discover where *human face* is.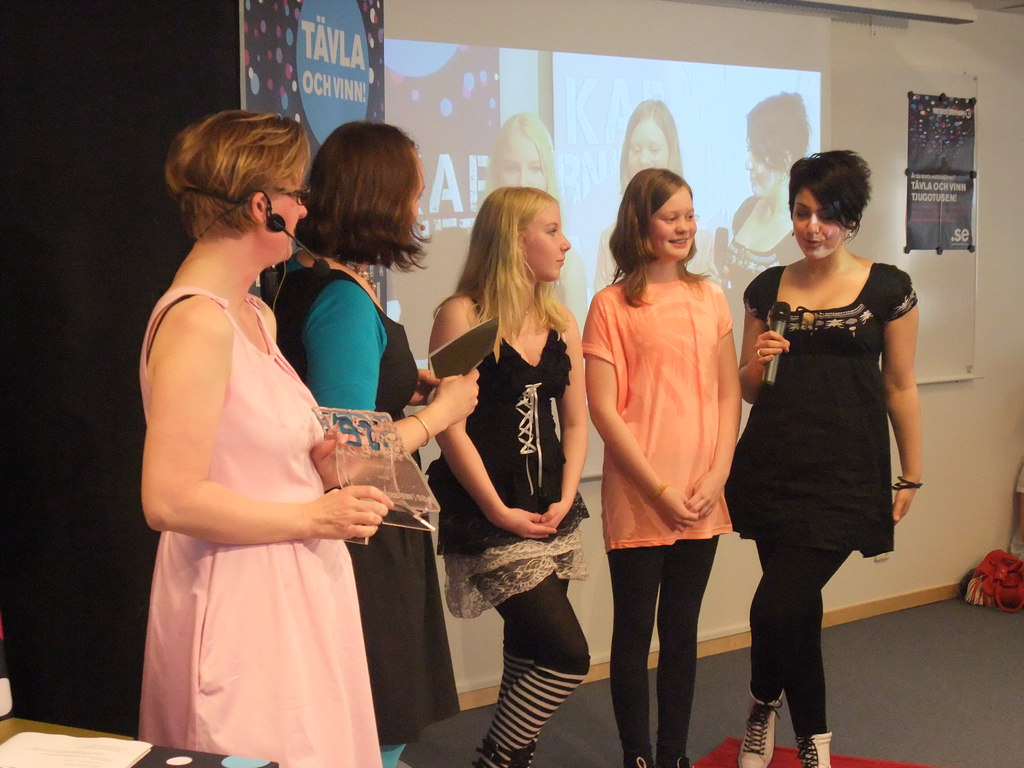
Discovered at {"x1": 648, "y1": 185, "x2": 697, "y2": 260}.
